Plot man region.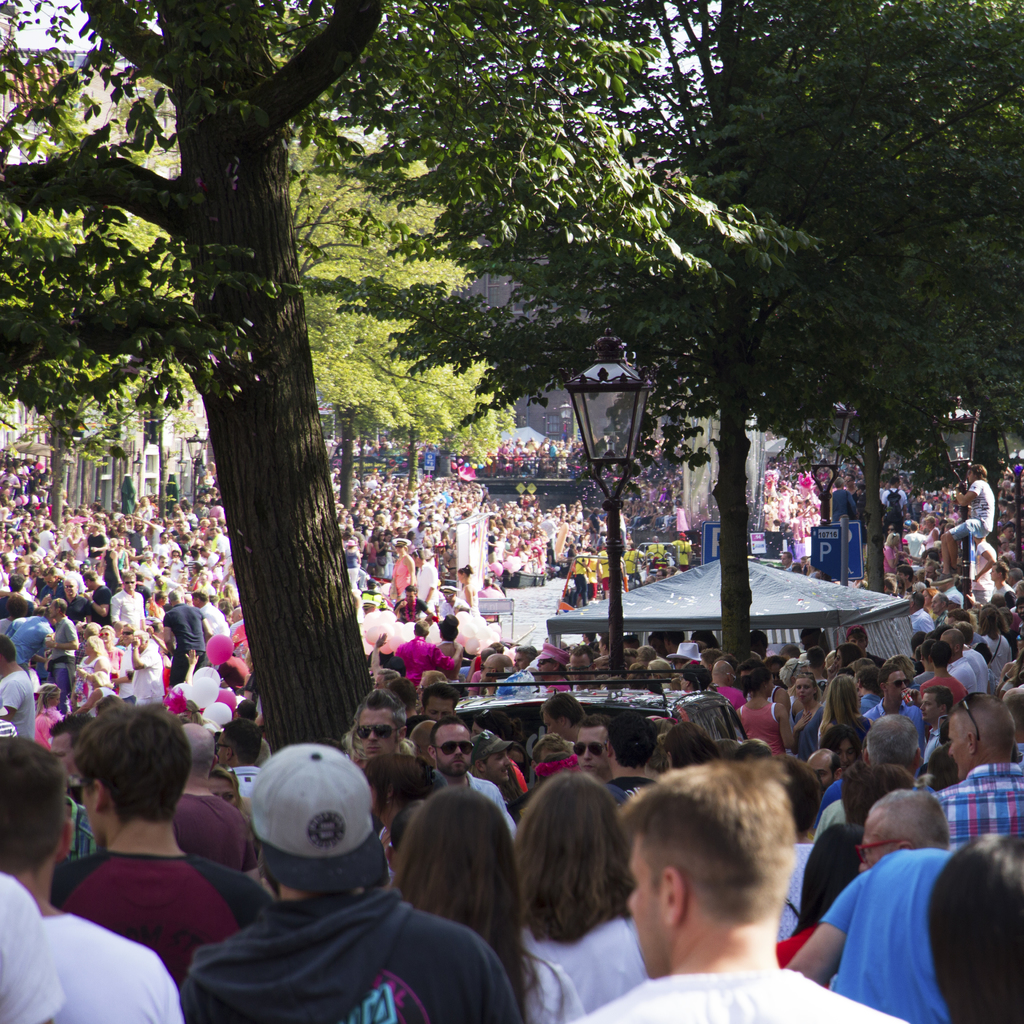
Plotted at [421, 682, 460, 722].
